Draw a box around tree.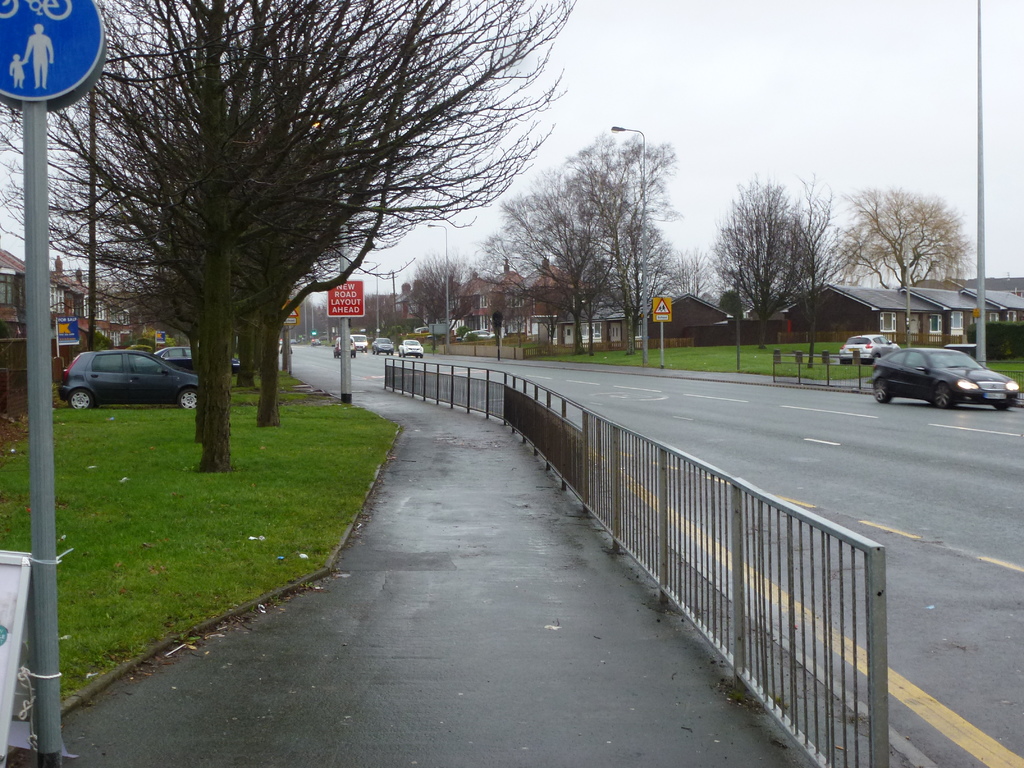
region(553, 125, 680, 324).
